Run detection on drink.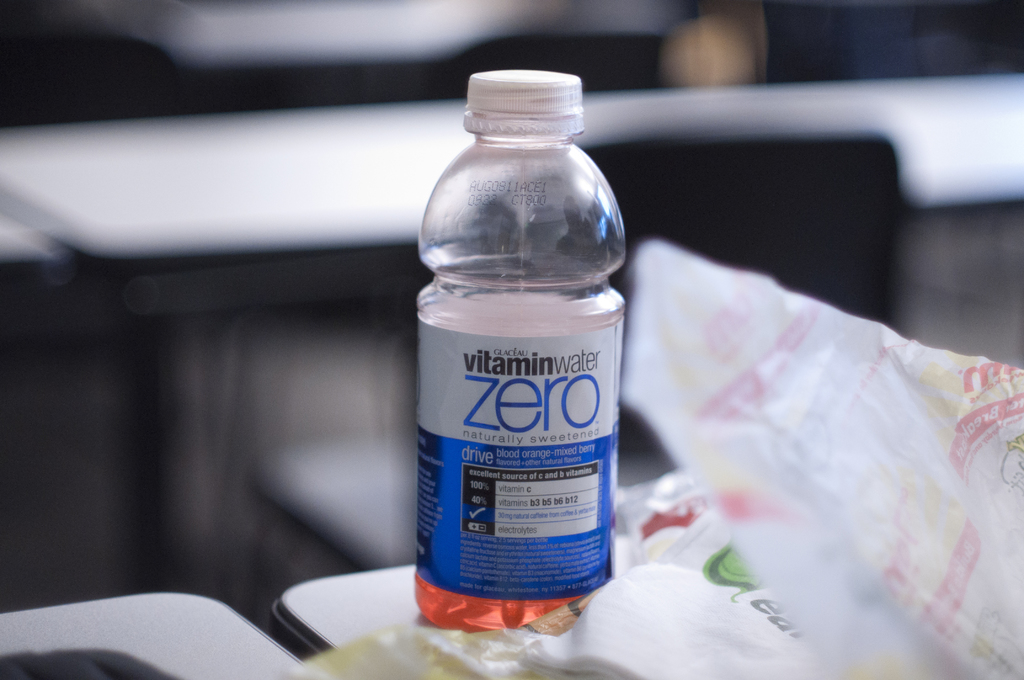
Result: [x1=412, y1=48, x2=637, y2=661].
